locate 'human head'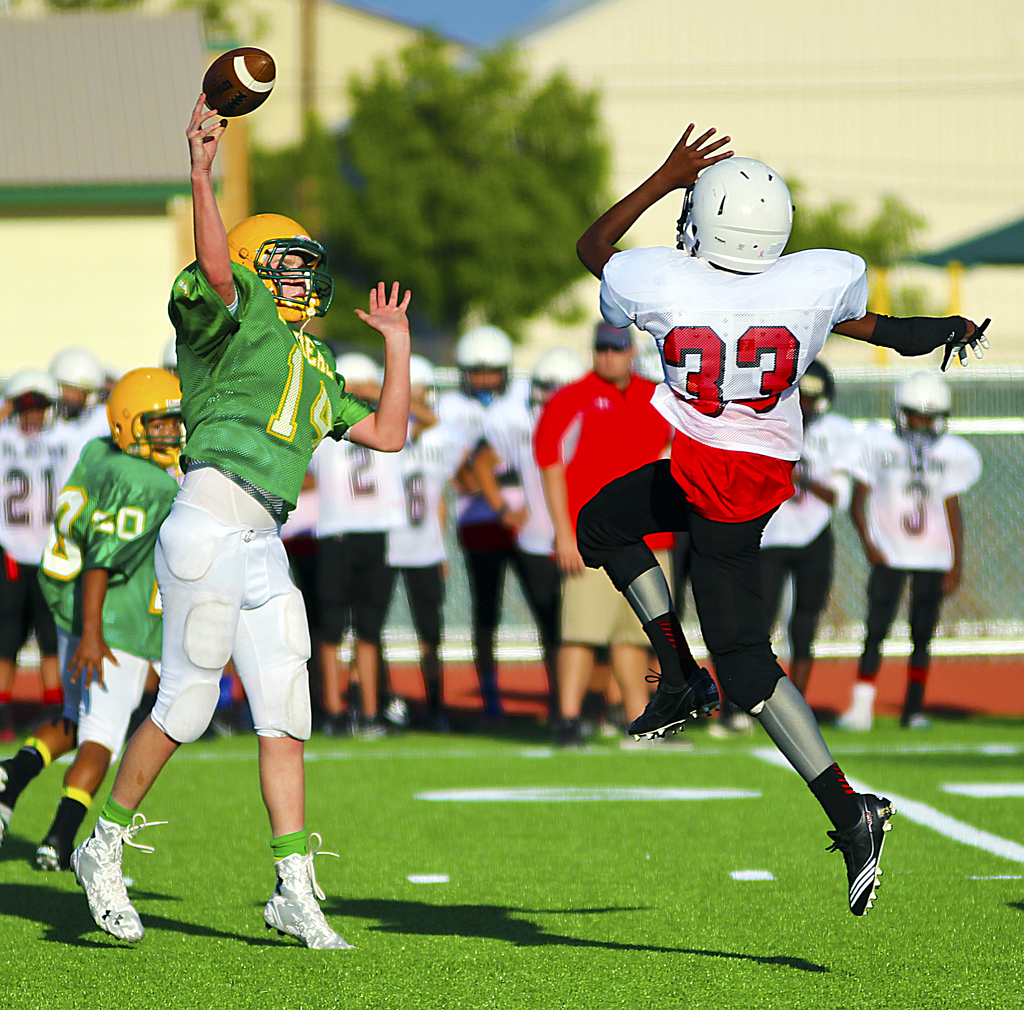
<box>51,345,109,422</box>
